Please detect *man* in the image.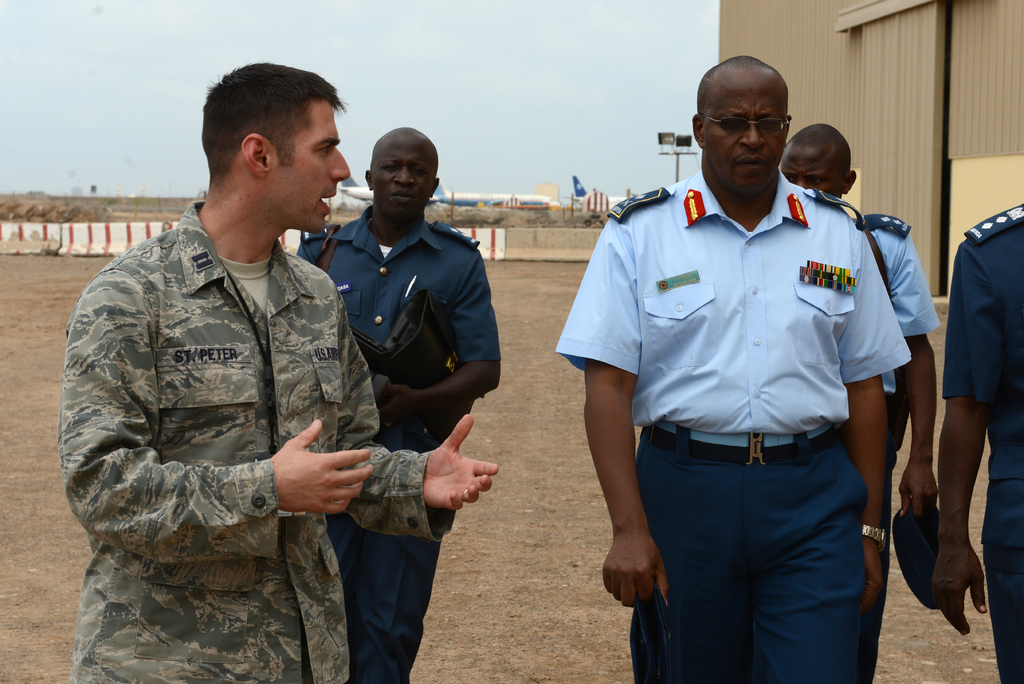
773/127/942/680.
